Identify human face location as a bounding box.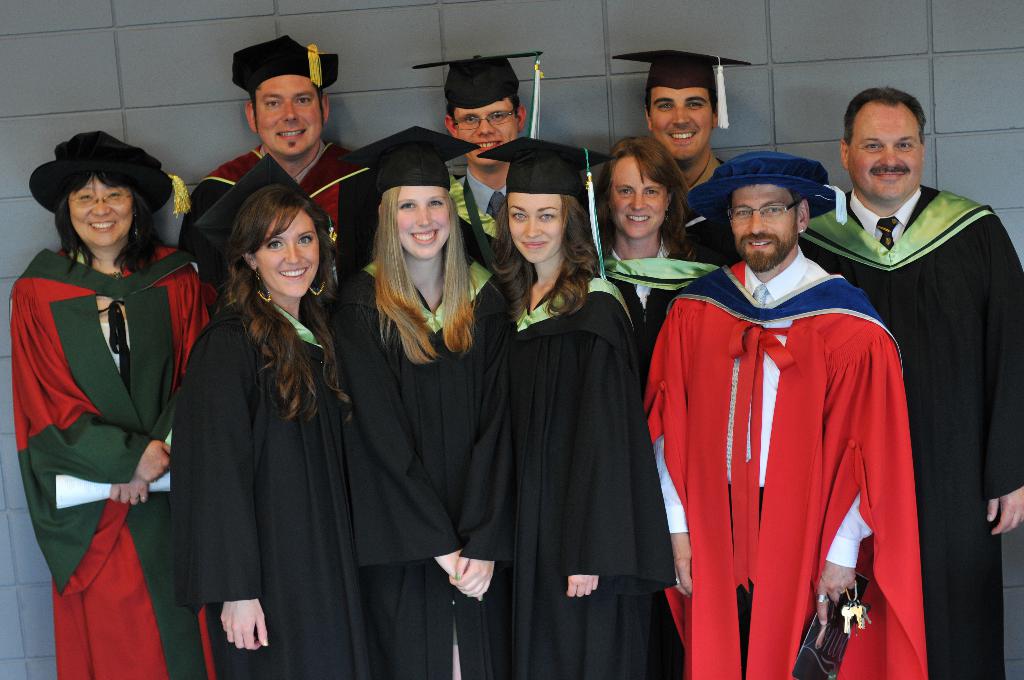
729, 179, 806, 274.
